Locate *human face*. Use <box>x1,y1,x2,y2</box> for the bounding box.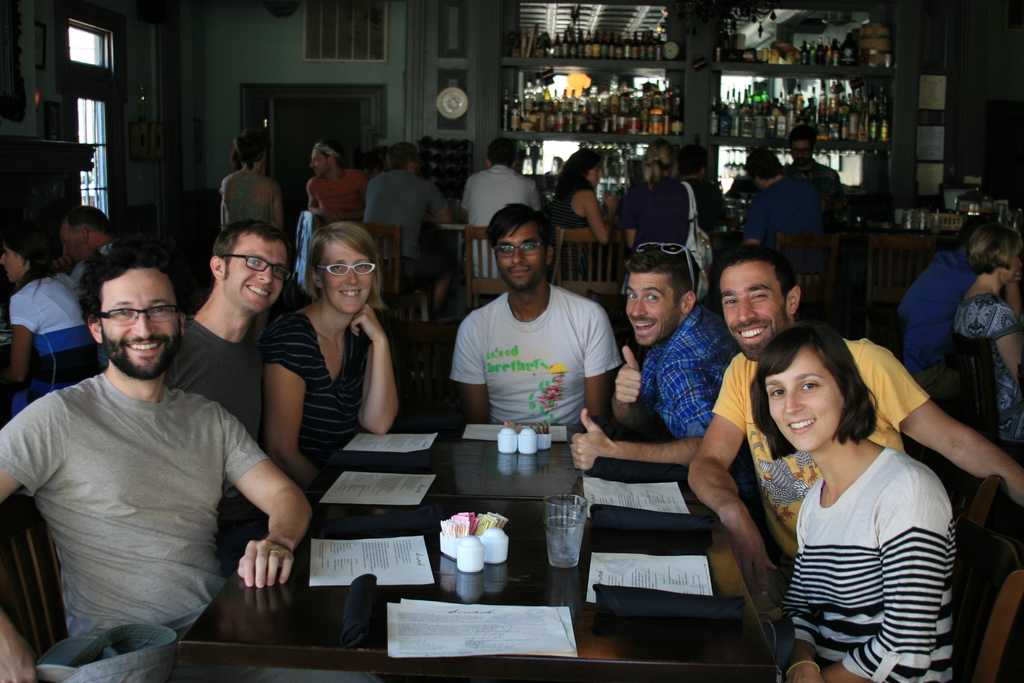
<box>52,210,91,256</box>.
